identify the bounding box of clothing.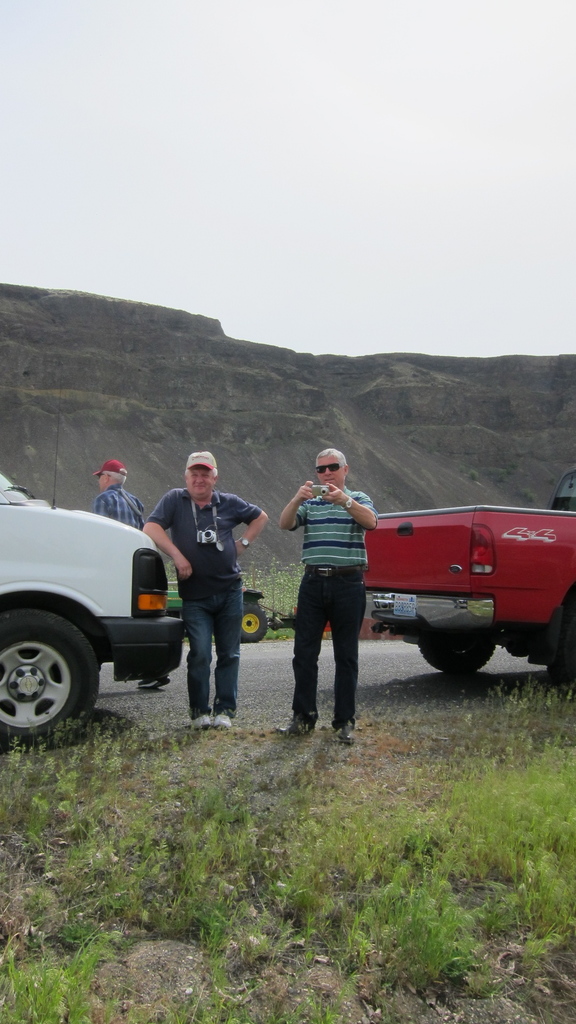
<region>147, 498, 265, 724</region>.
